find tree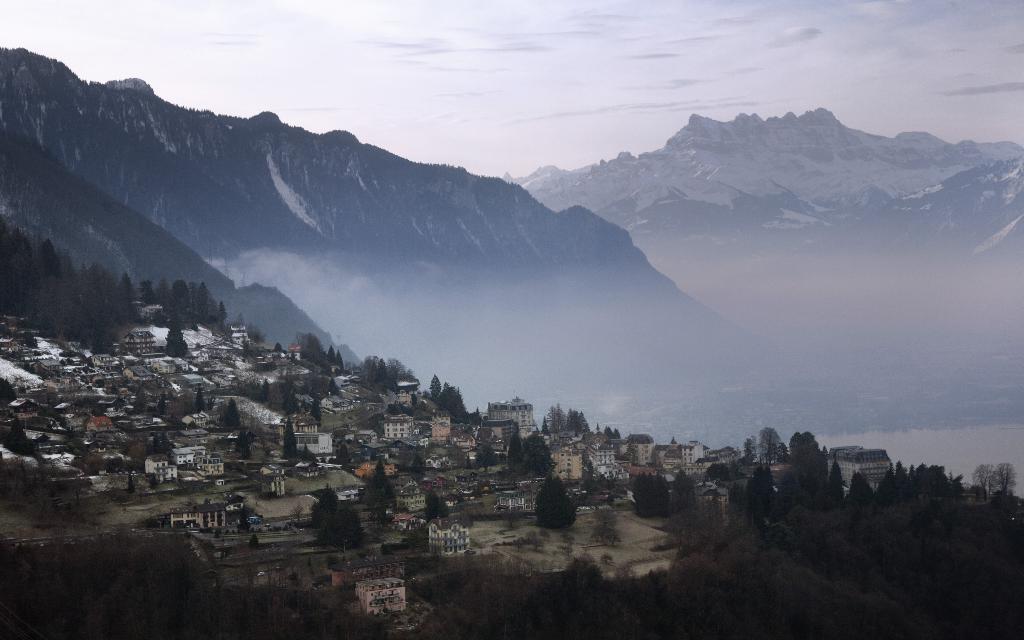
303/486/376/550
